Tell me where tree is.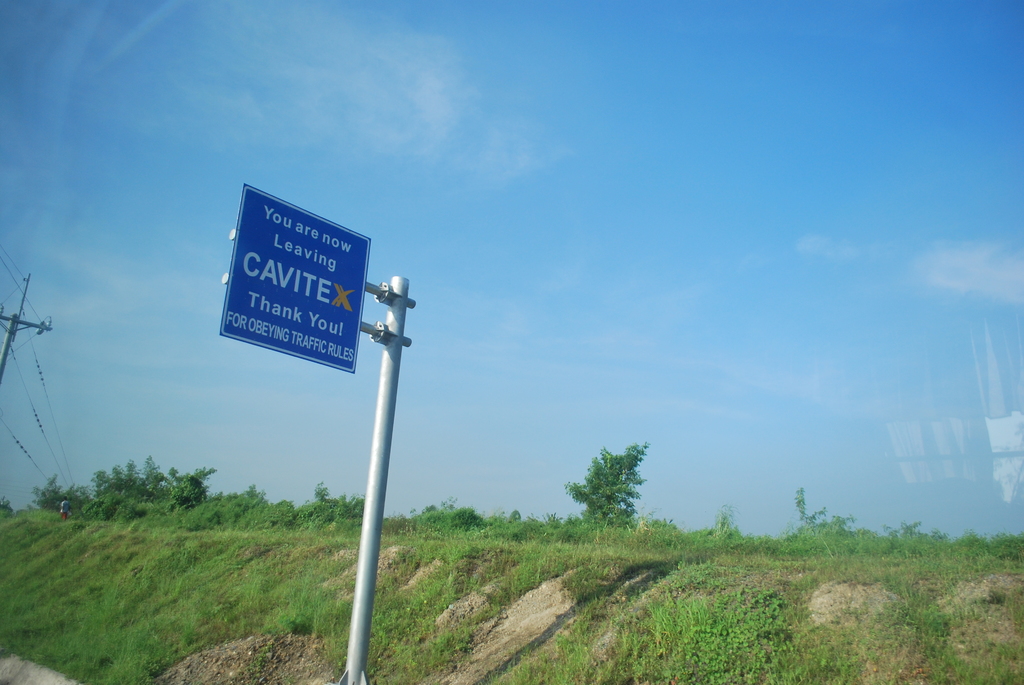
tree is at left=560, top=441, right=650, bottom=537.
